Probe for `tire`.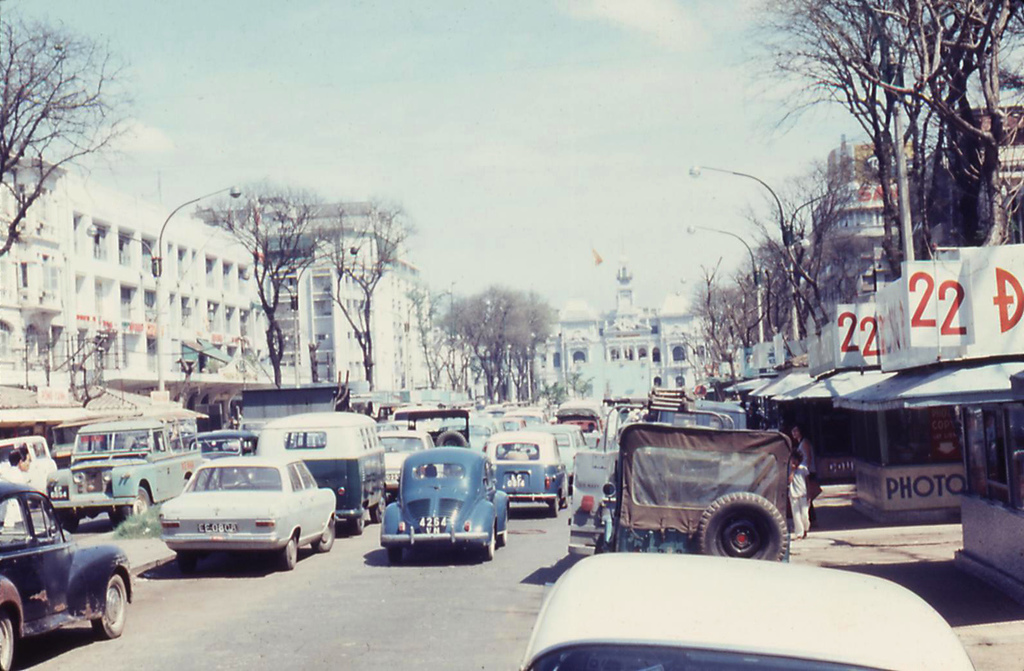
Probe result: crop(65, 519, 78, 530).
